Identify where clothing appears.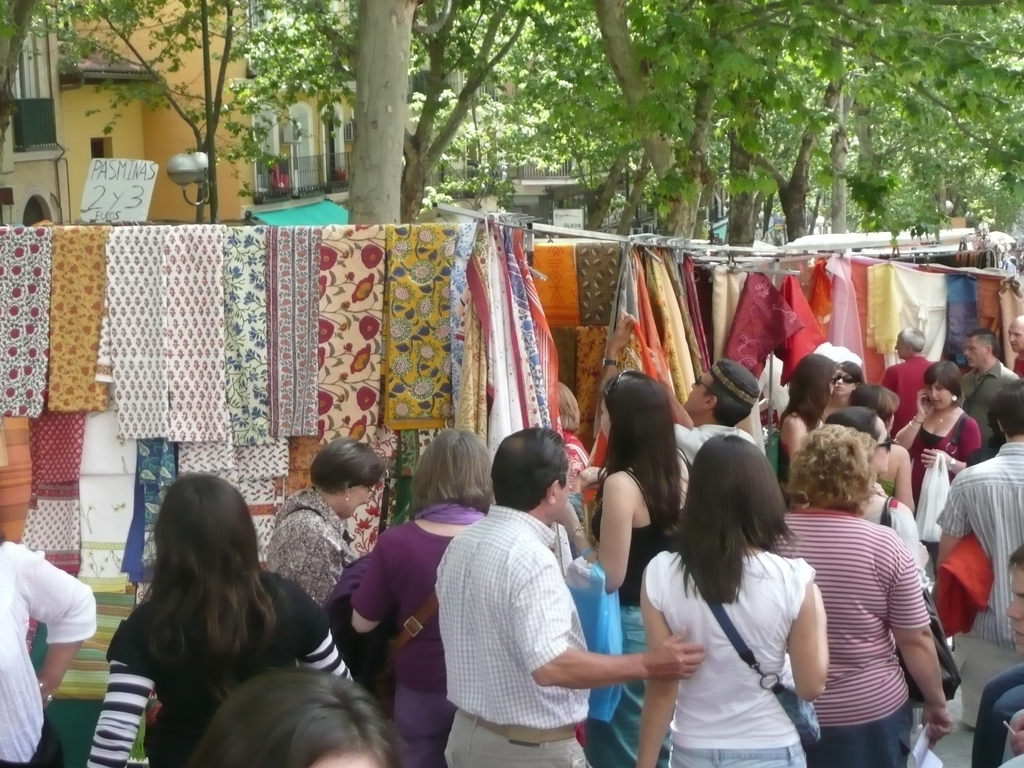
Appears at rect(264, 486, 357, 616).
